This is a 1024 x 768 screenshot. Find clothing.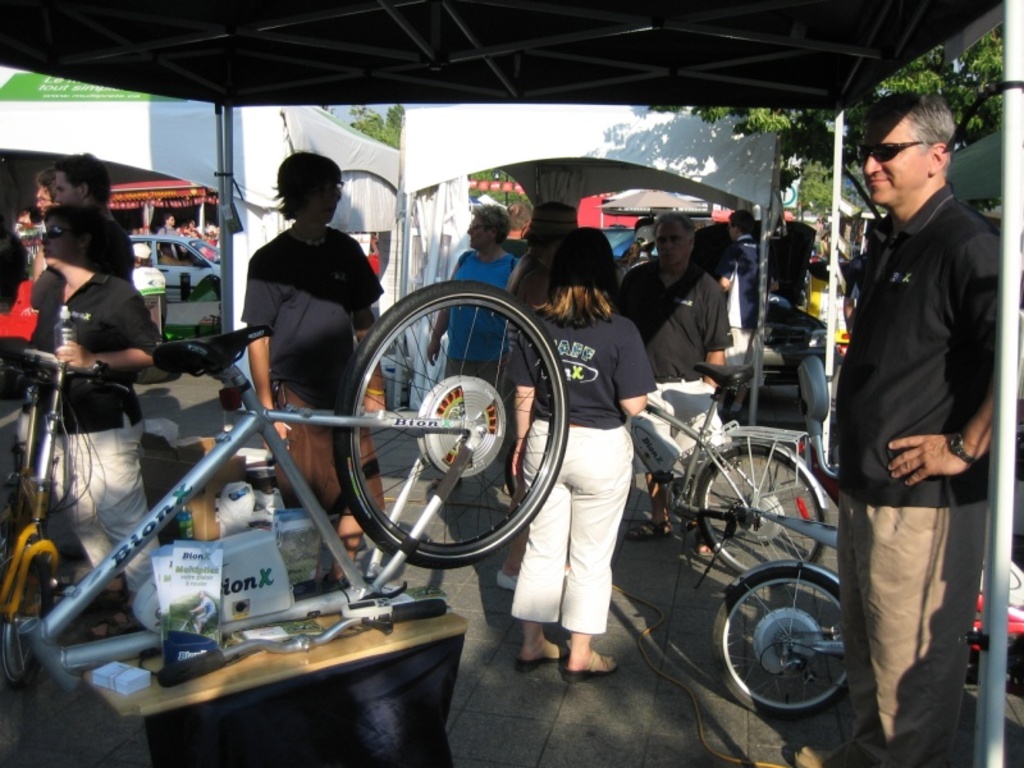
Bounding box: (810, 253, 831, 342).
